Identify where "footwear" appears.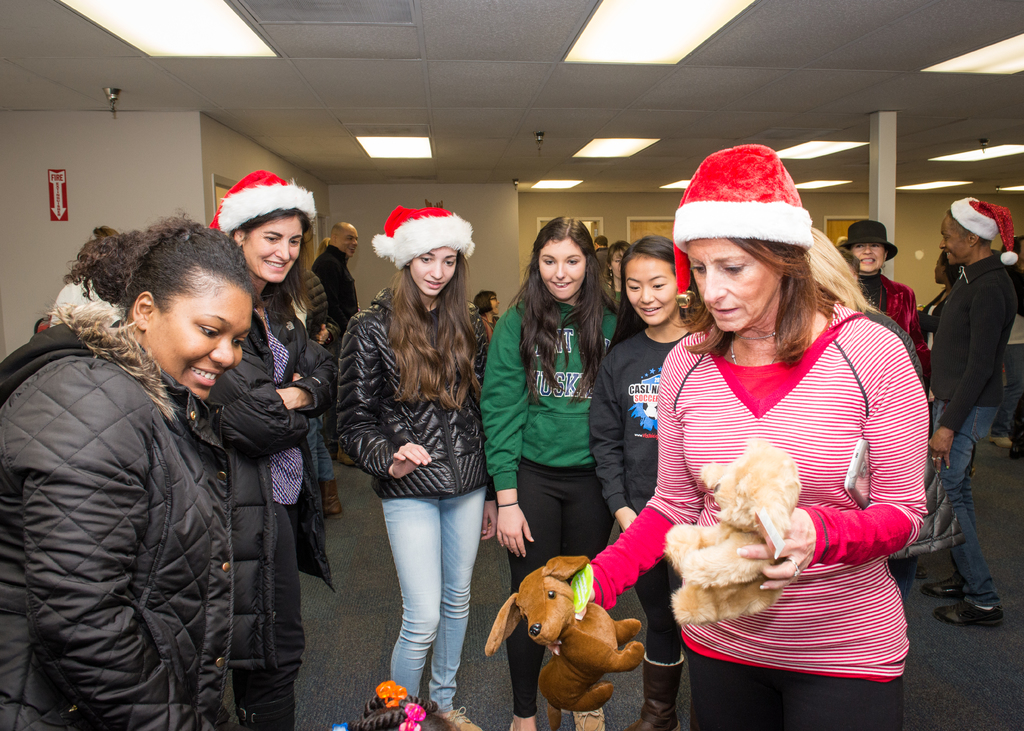
Appears at [430, 702, 483, 730].
